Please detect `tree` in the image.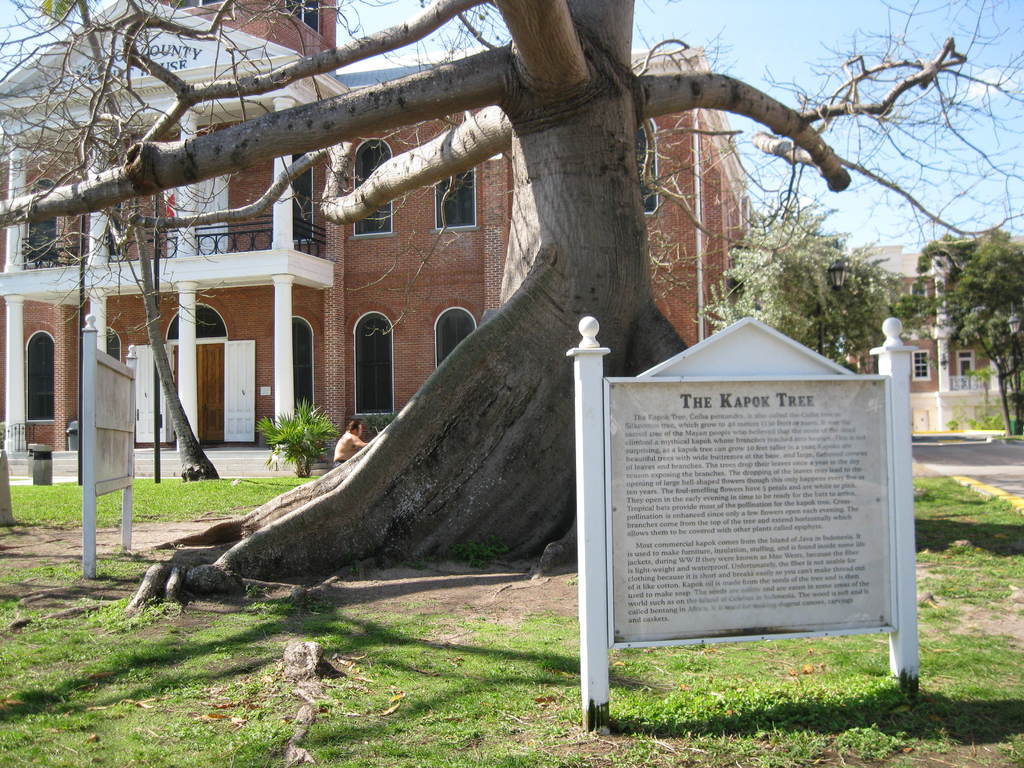
<box>940,226,1023,434</box>.
